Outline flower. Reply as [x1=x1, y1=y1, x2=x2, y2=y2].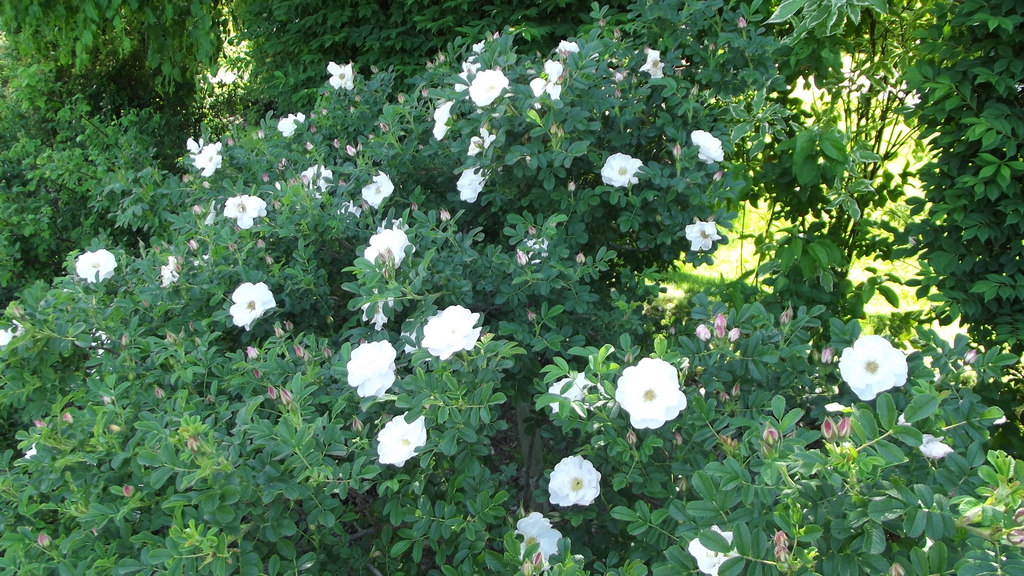
[x1=542, y1=365, x2=609, y2=414].
